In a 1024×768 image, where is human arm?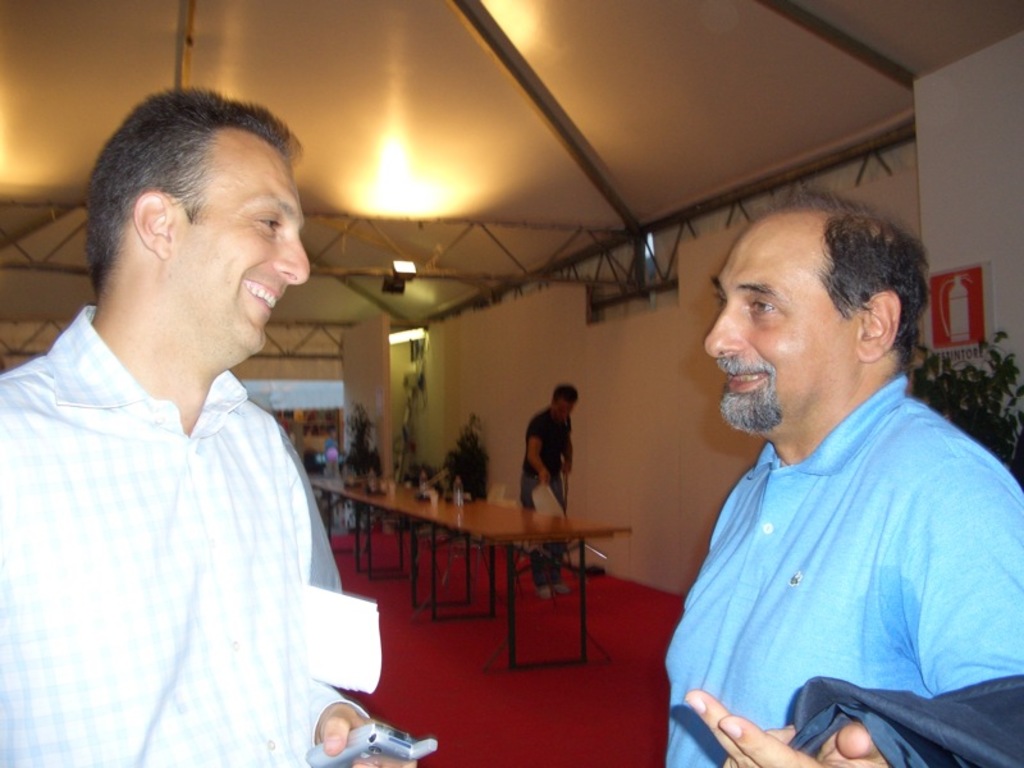
<region>562, 435, 577, 474</region>.
